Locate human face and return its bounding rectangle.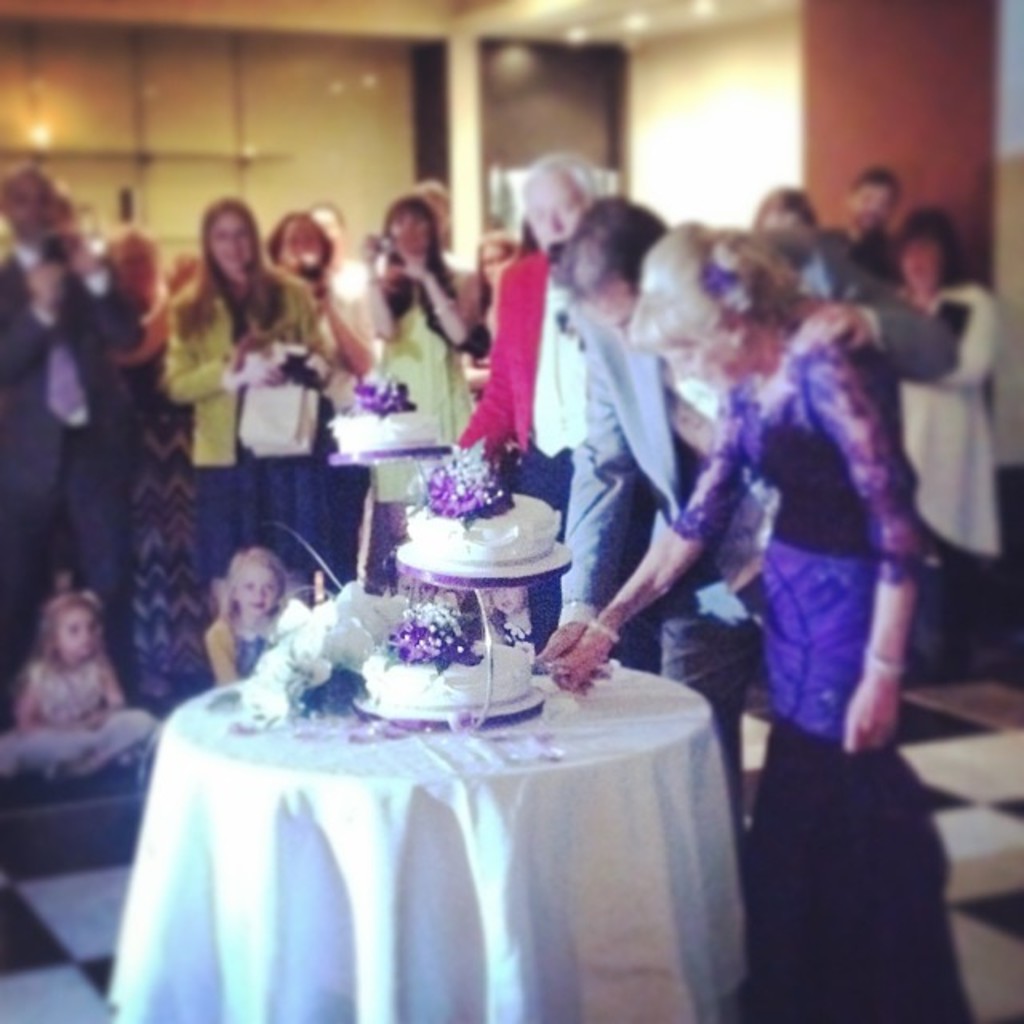
rect(3, 168, 56, 240).
